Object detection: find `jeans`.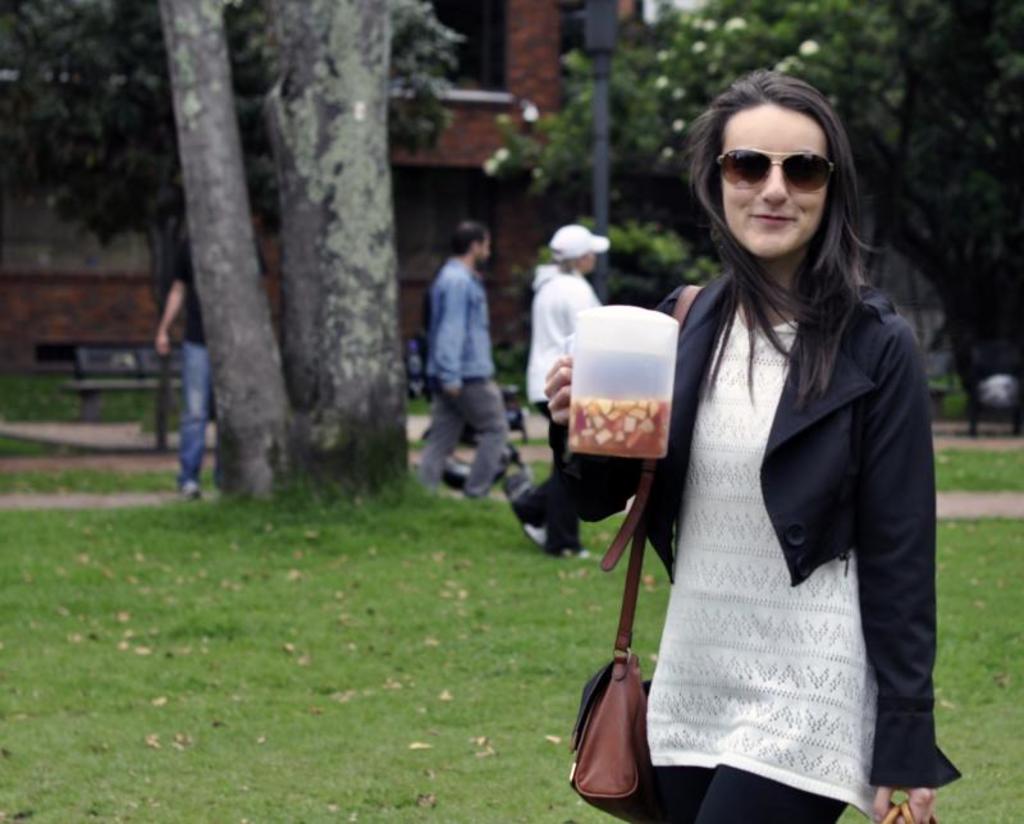
(left=417, top=388, right=516, bottom=503).
